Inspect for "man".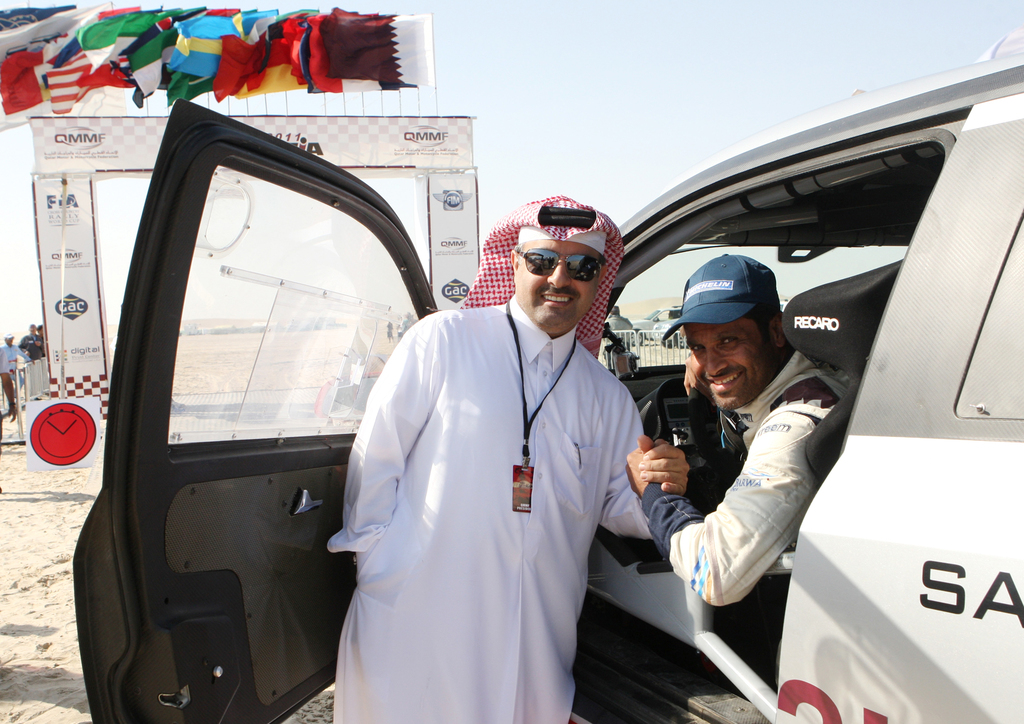
Inspection: <region>0, 333, 35, 412</region>.
